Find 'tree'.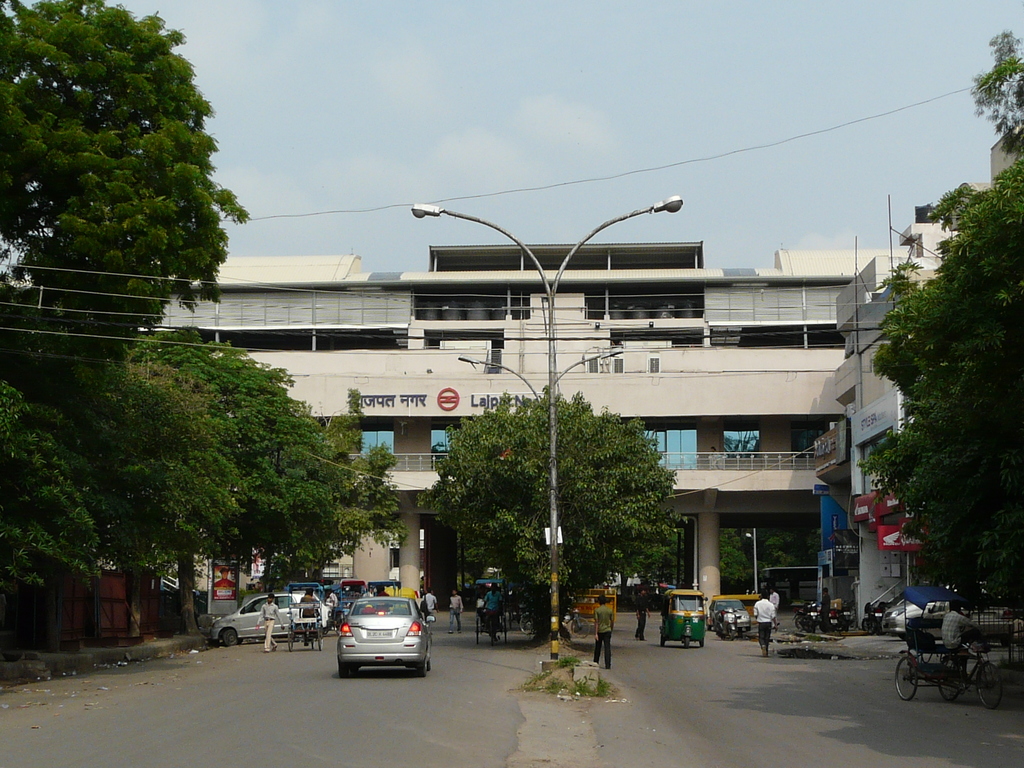
locate(0, 0, 268, 351).
